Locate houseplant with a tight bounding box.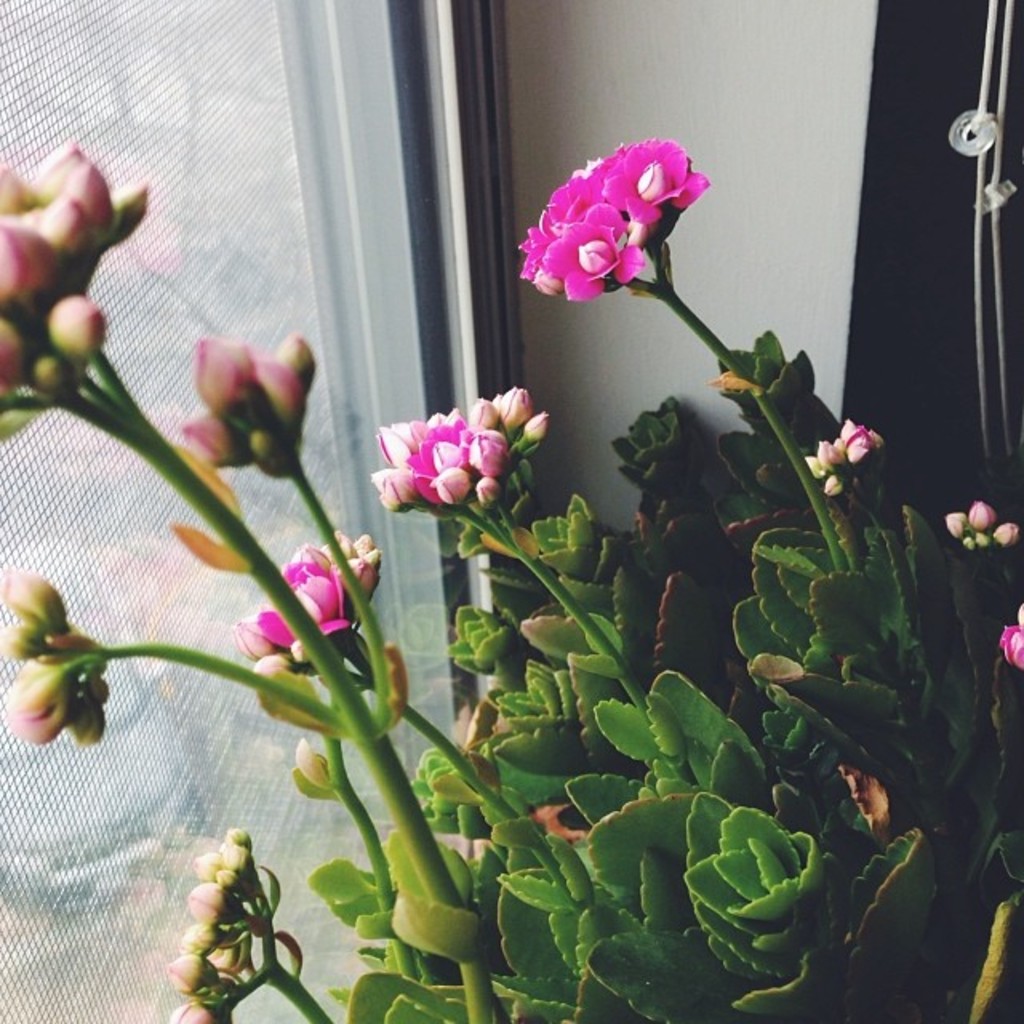
<region>0, 122, 1022, 1022</region>.
